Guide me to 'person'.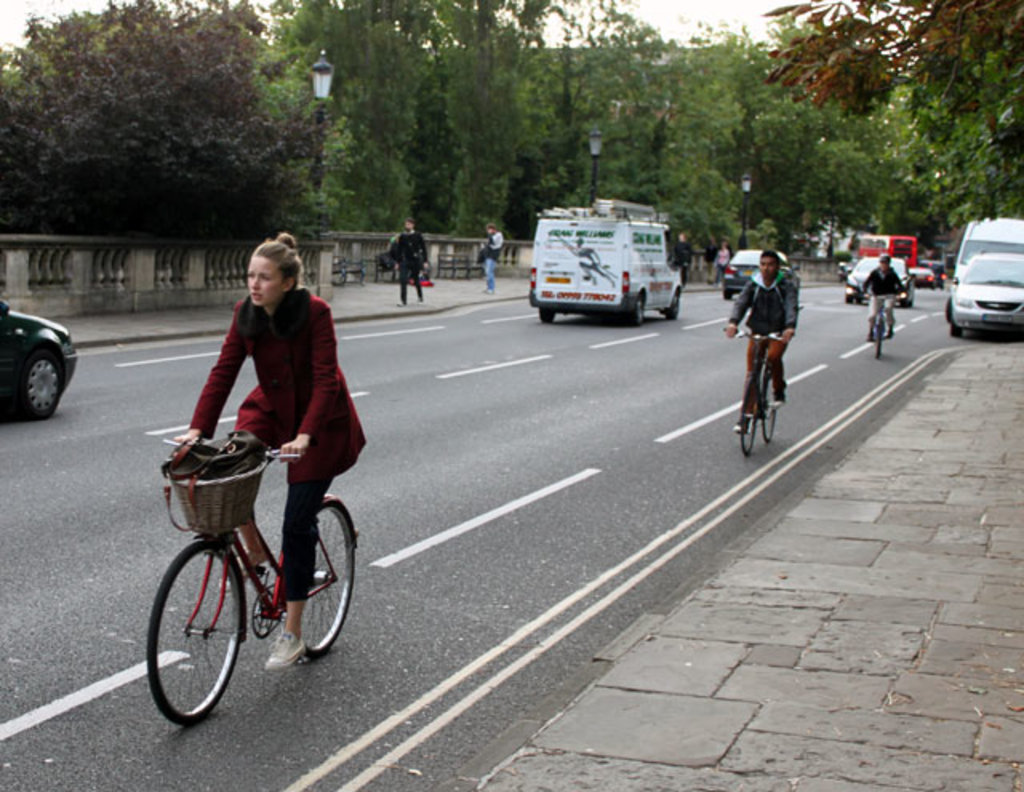
Guidance: bbox(718, 242, 728, 277).
